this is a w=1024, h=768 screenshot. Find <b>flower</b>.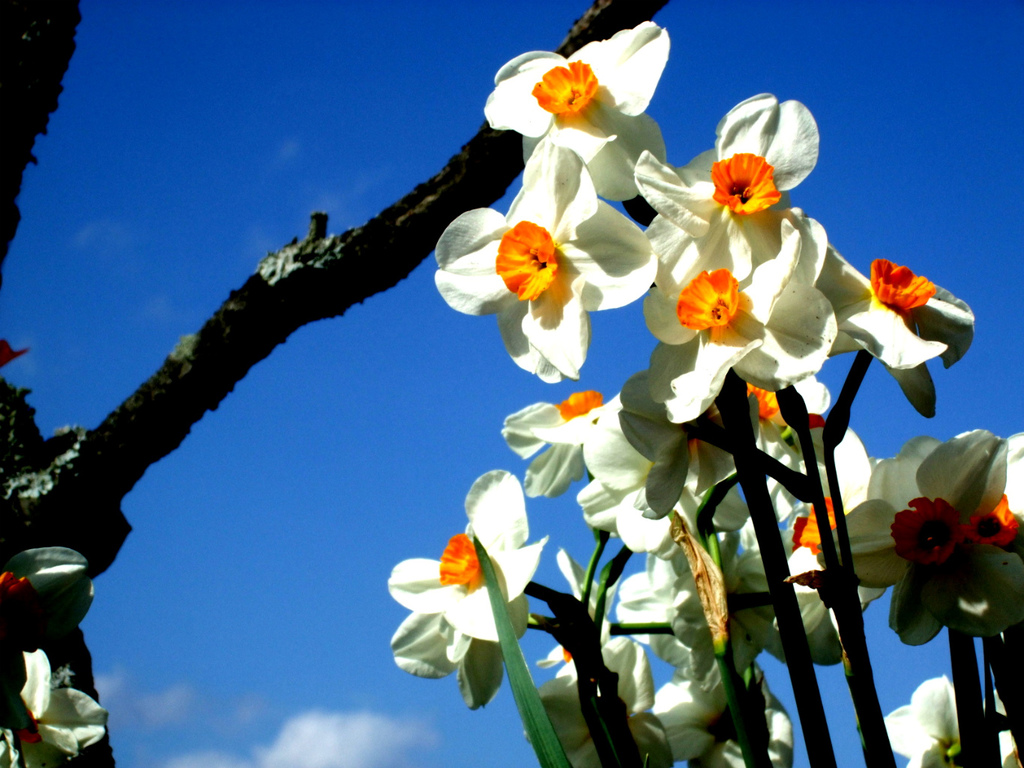
Bounding box: l=955, t=432, r=1023, b=577.
